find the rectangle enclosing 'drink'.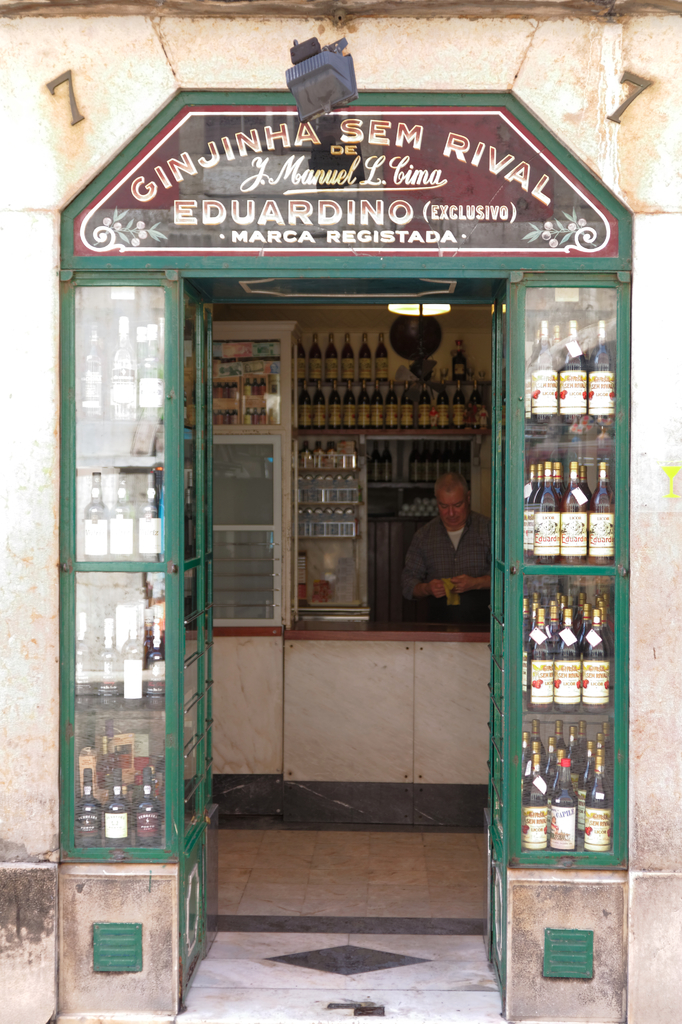
bbox(130, 767, 156, 844).
